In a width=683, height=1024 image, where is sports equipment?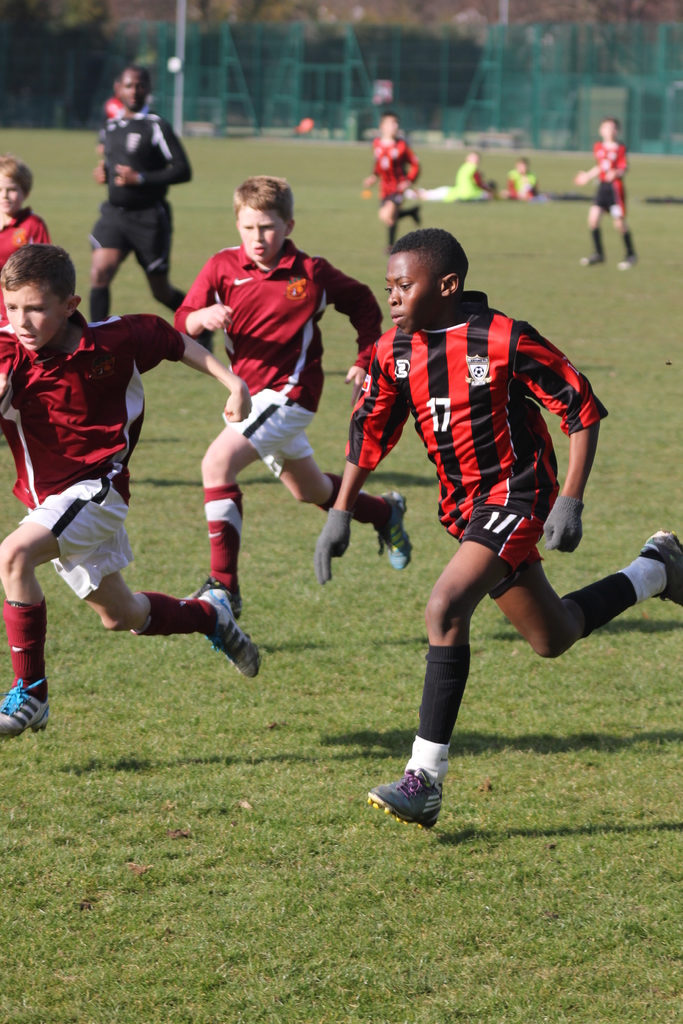
[366,769,444,831].
